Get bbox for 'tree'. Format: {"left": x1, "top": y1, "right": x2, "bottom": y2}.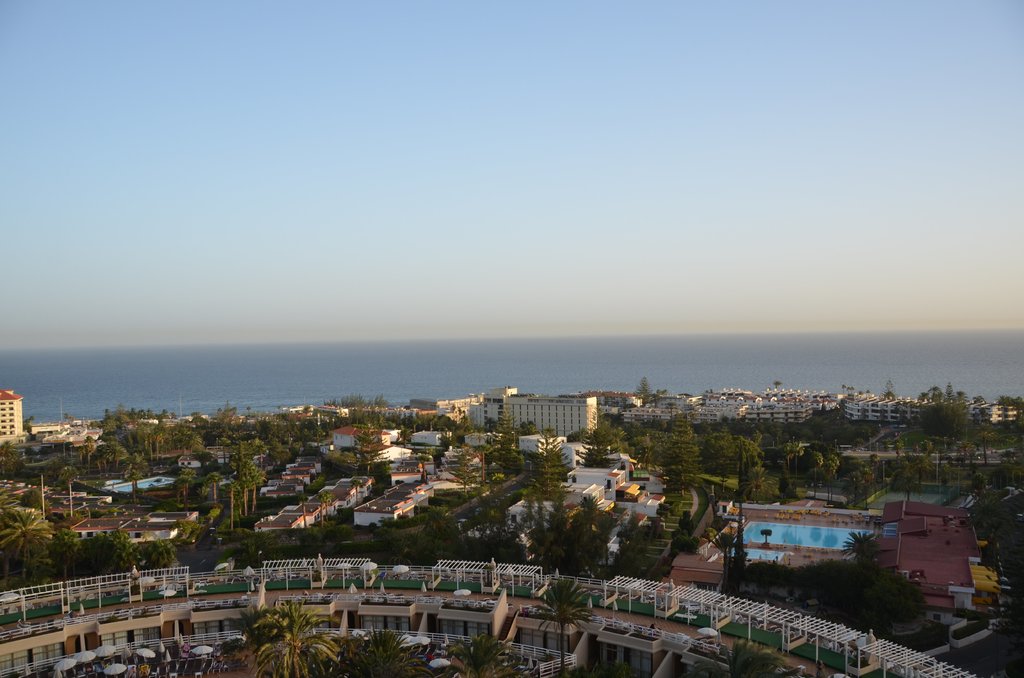
{"left": 846, "top": 385, "right": 854, "bottom": 398}.
